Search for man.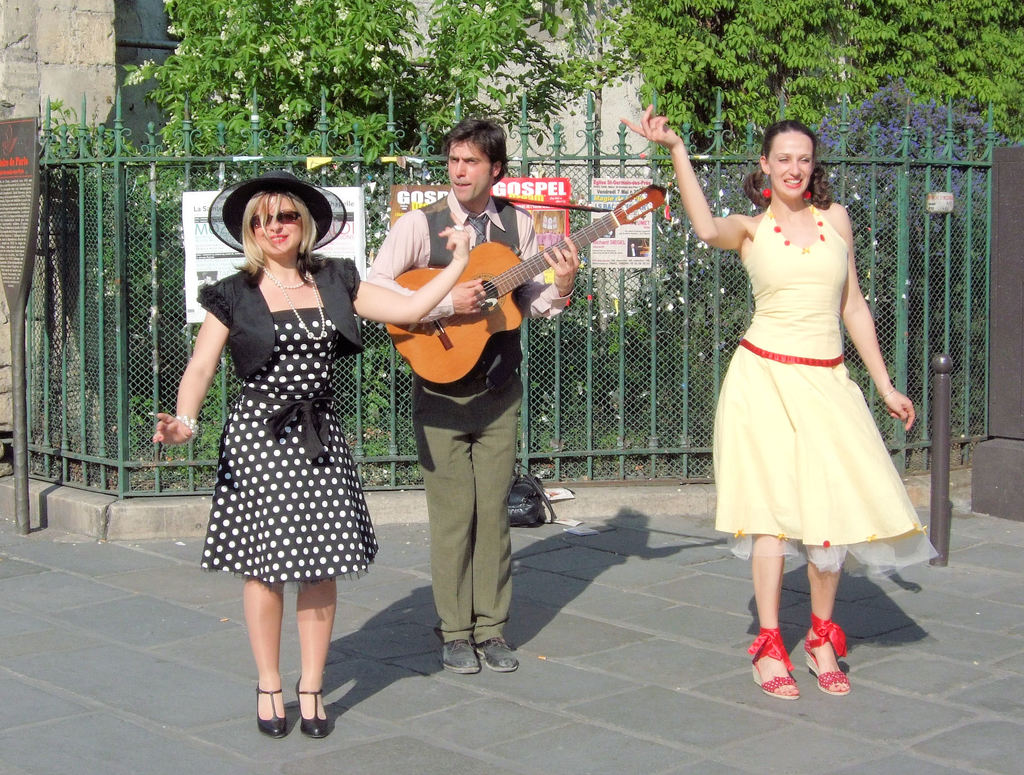
Found at 354 121 576 687.
